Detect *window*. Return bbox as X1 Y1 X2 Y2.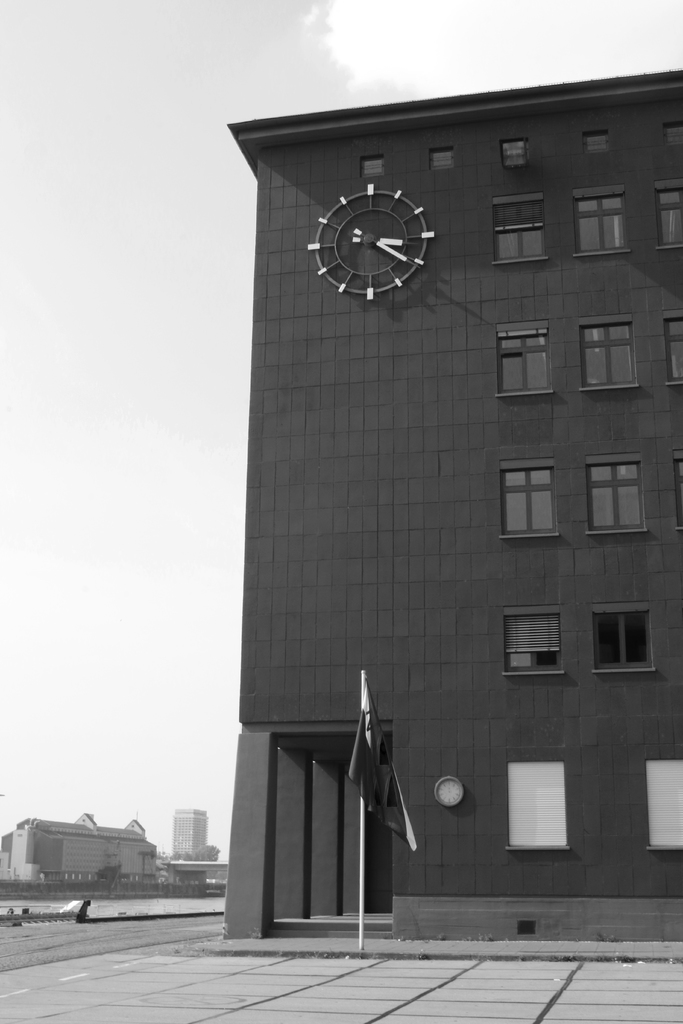
502 606 567 676.
